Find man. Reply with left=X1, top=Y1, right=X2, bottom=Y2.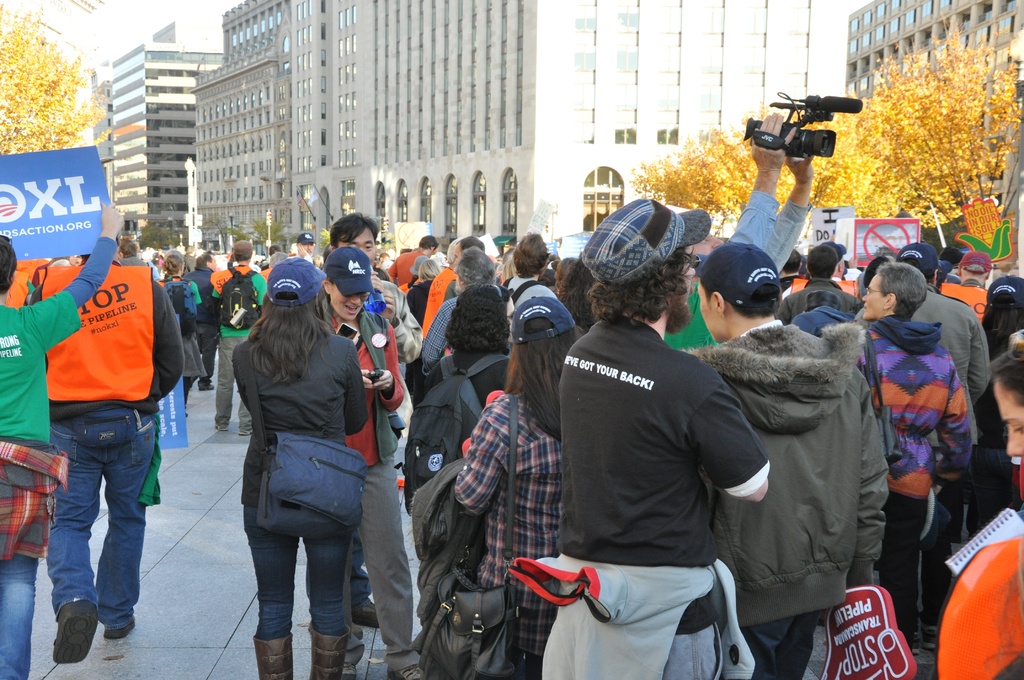
left=385, top=233, right=440, bottom=287.
